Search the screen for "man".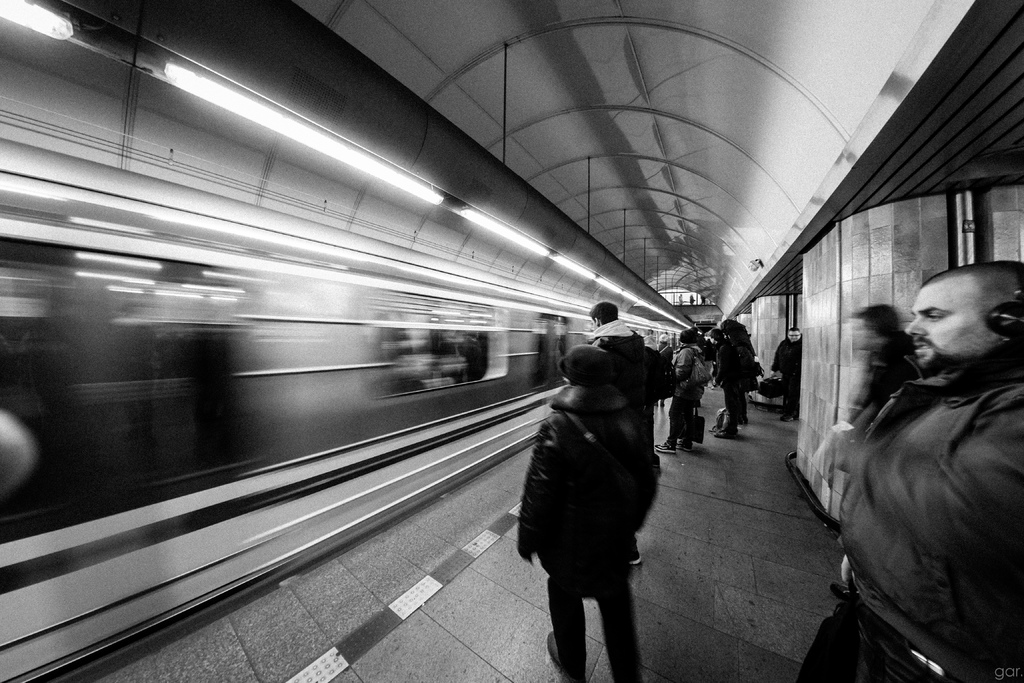
Found at bbox=(655, 327, 711, 455).
